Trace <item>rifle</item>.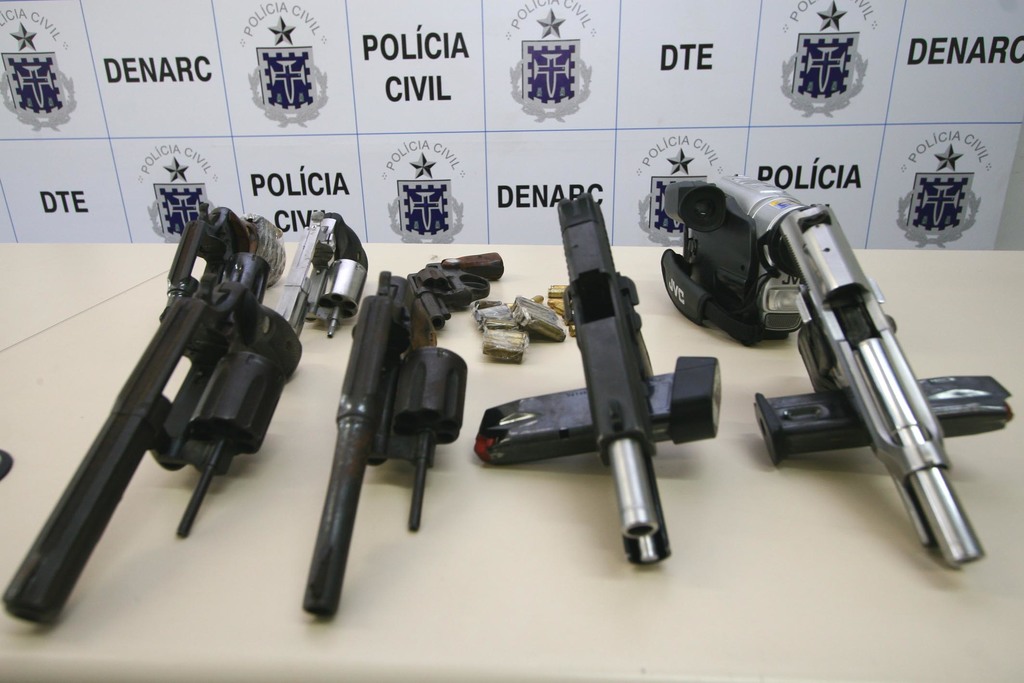
Traced to 296,249,504,622.
